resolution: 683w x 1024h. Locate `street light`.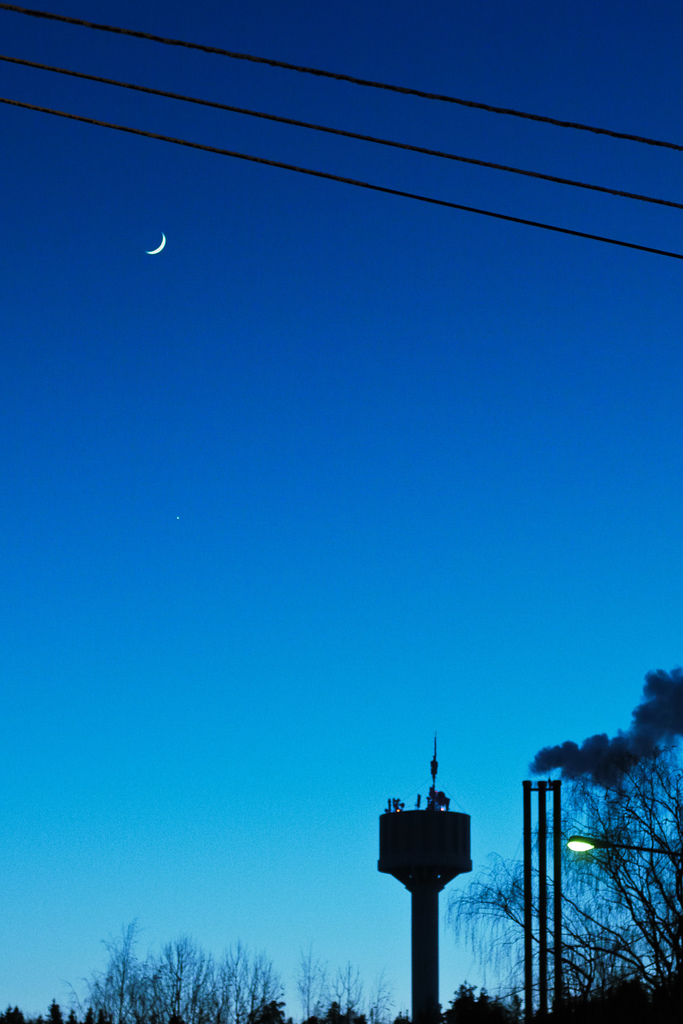
[565, 834, 682, 860].
